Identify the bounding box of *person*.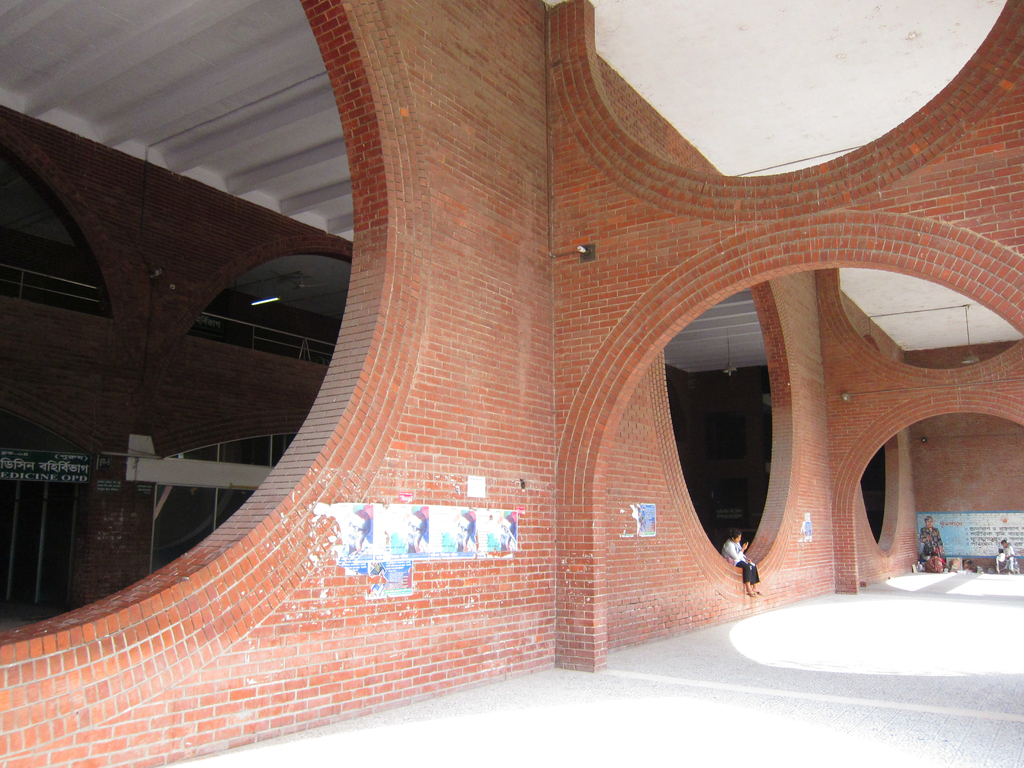
(left=496, top=516, right=520, bottom=556).
